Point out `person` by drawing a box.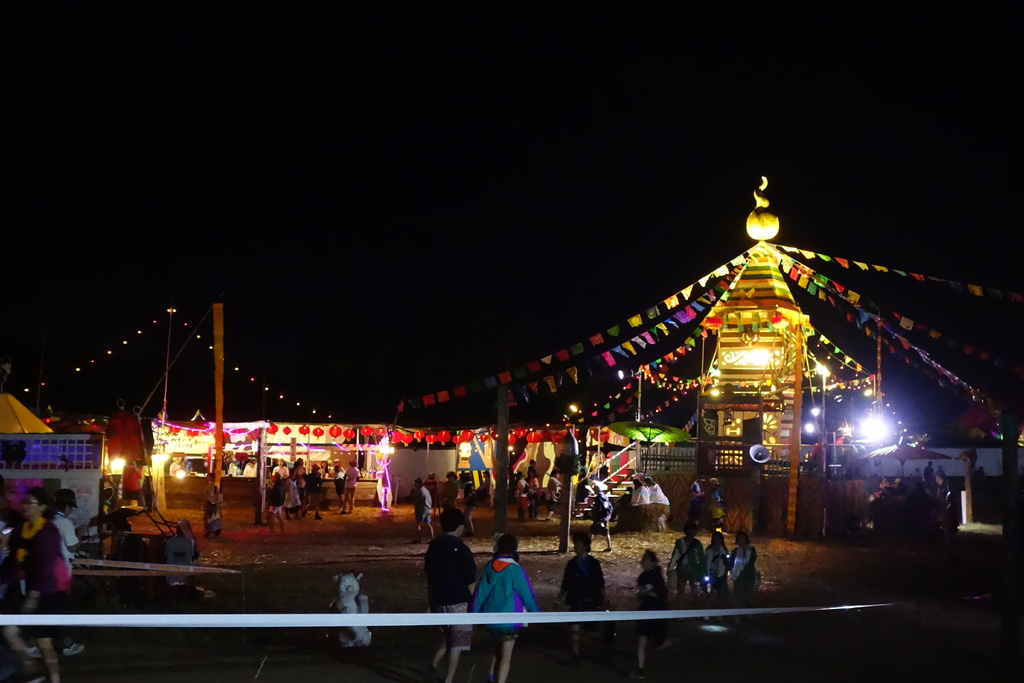
bbox(52, 480, 93, 596).
